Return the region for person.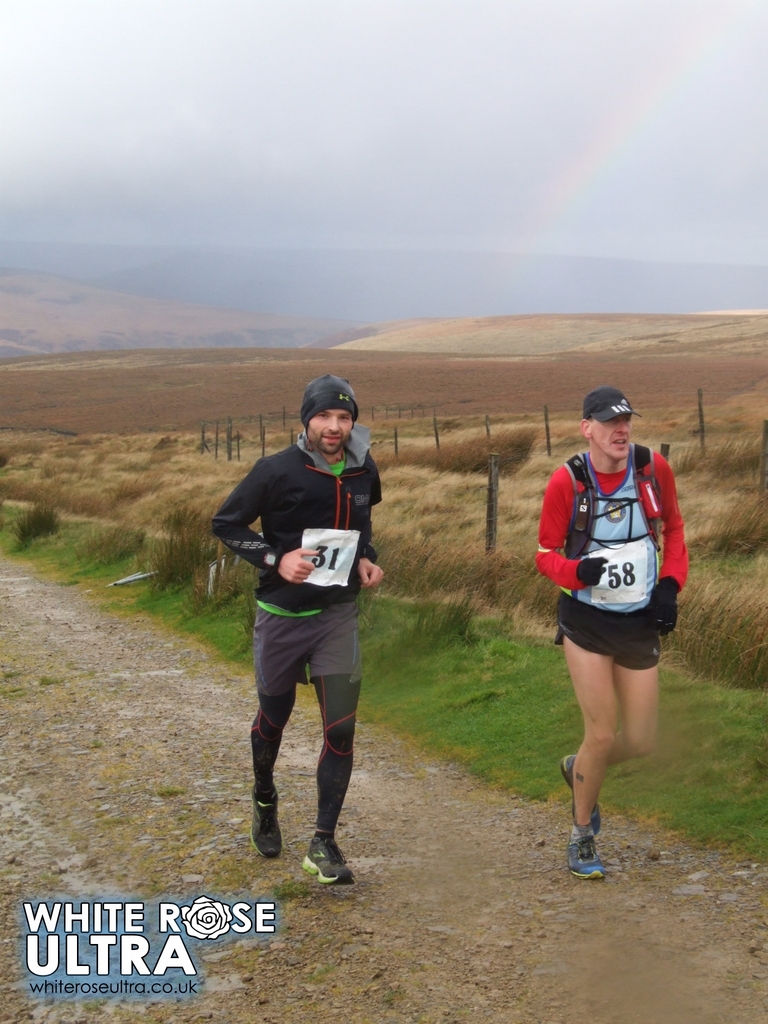
(211, 372, 382, 884).
